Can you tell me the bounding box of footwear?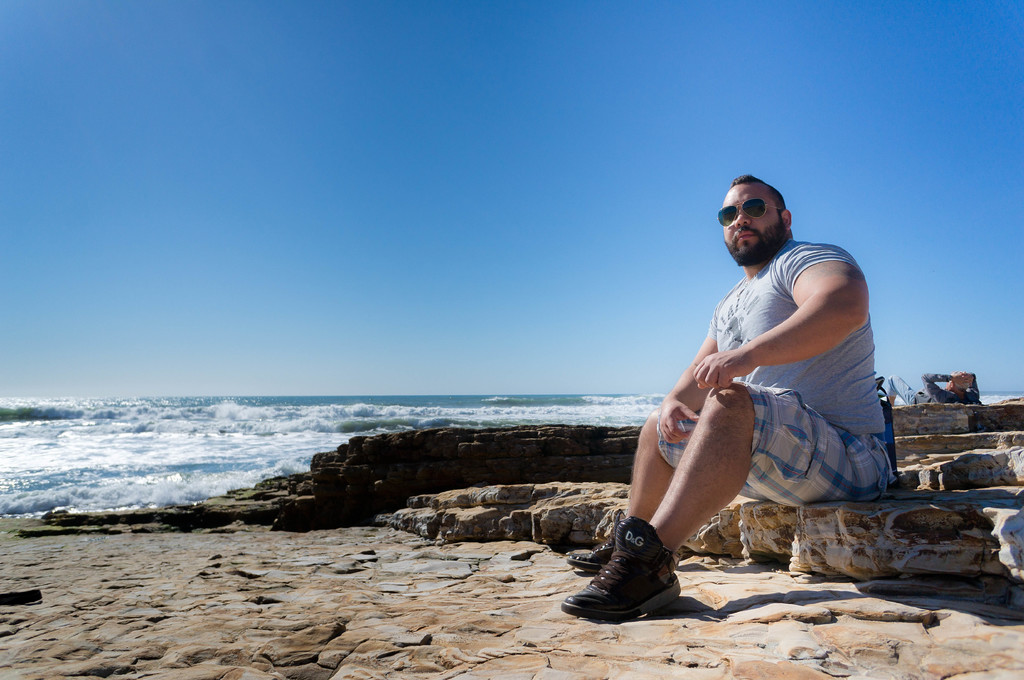
bbox(562, 514, 684, 622).
